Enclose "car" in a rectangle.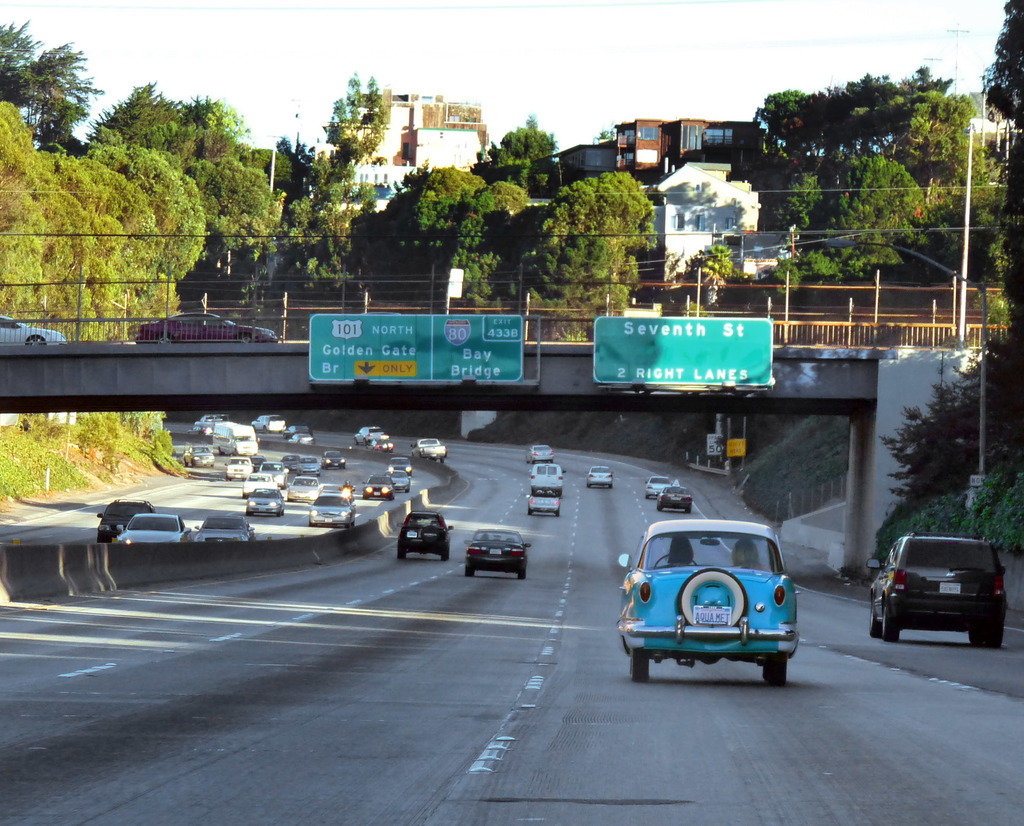
BBox(285, 426, 313, 437).
